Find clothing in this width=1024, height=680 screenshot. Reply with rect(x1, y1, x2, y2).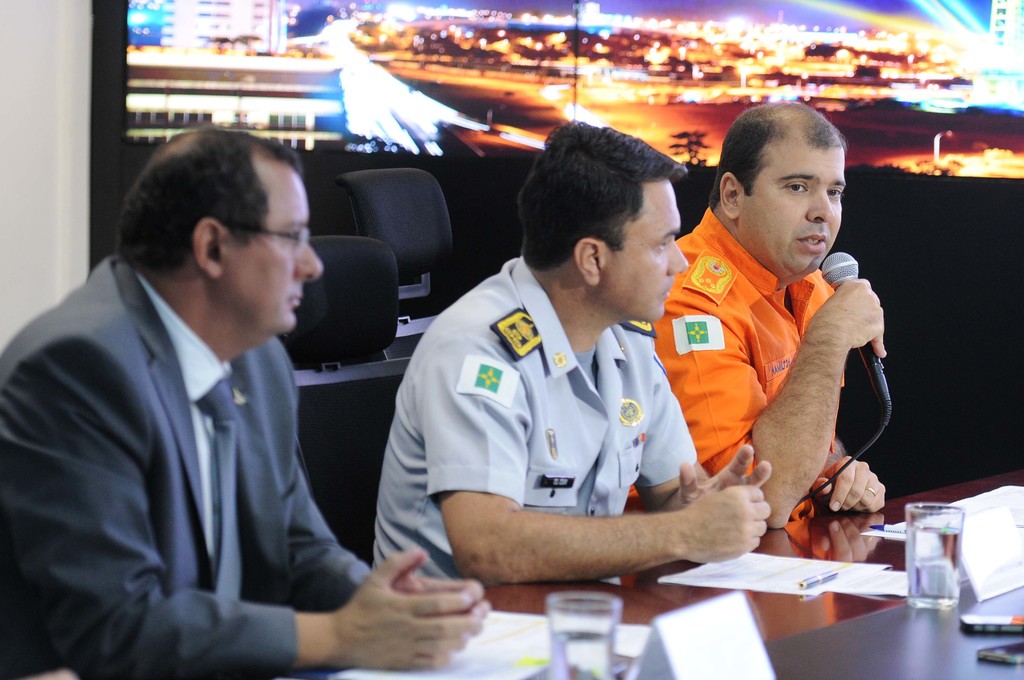
rect(373, 263, 743, 605).
